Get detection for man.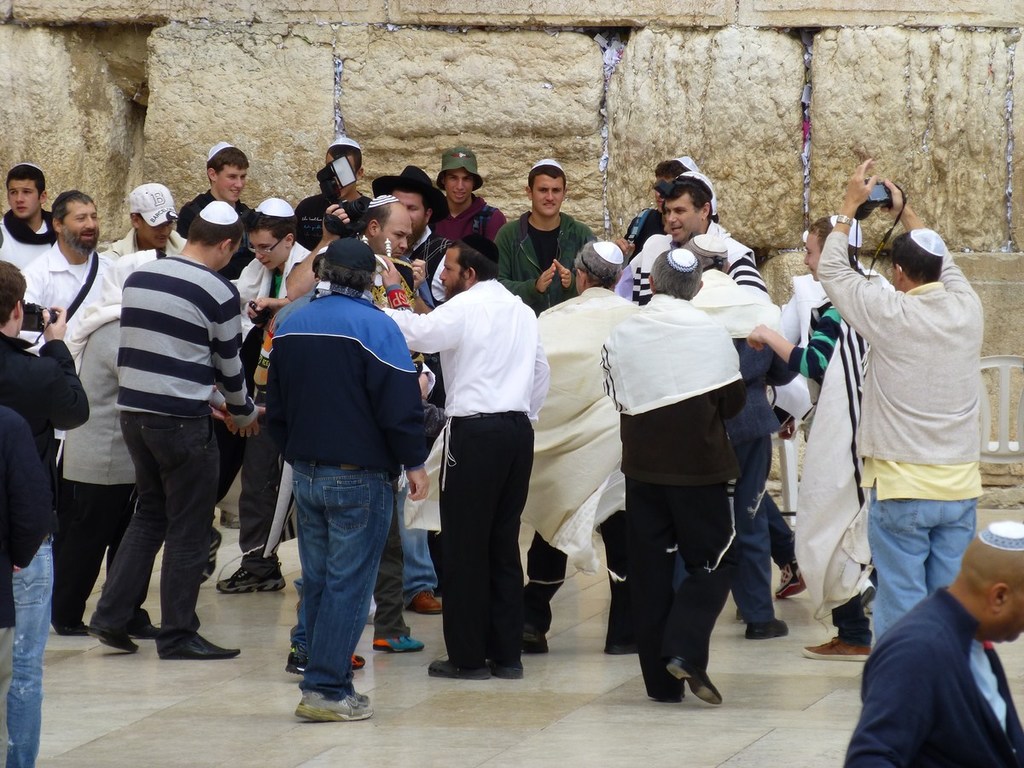
Detection: bbox=(0, 404, 55, 767).
